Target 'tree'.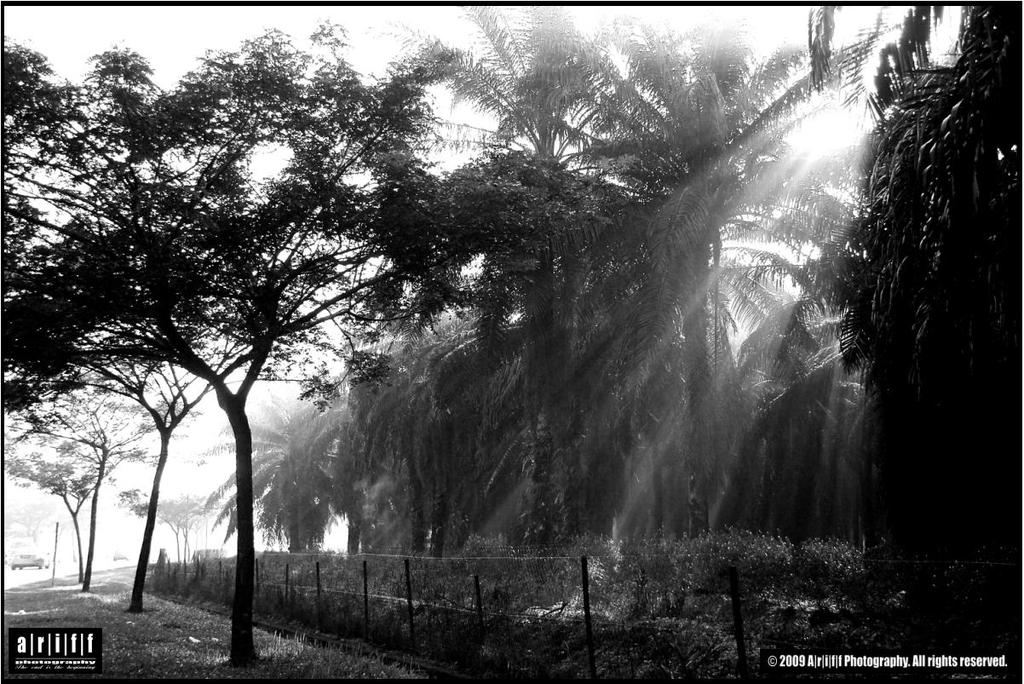
Target region: pyautogui.locateOnScreen(564, 9, 907, 566).
